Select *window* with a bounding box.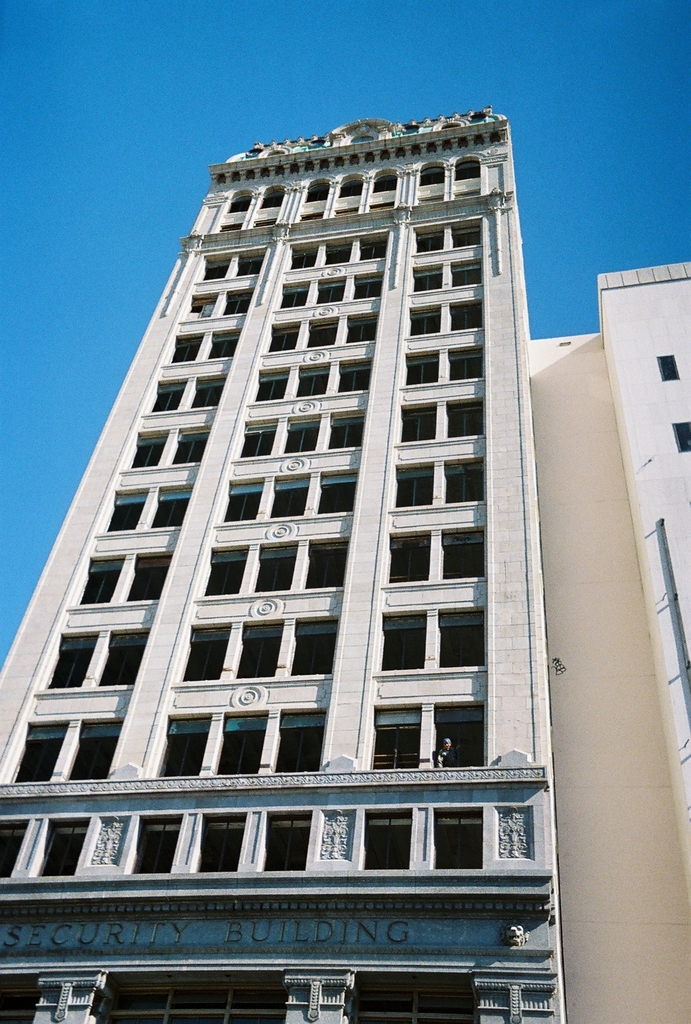
bbox=[415, 230, 447, 253].
